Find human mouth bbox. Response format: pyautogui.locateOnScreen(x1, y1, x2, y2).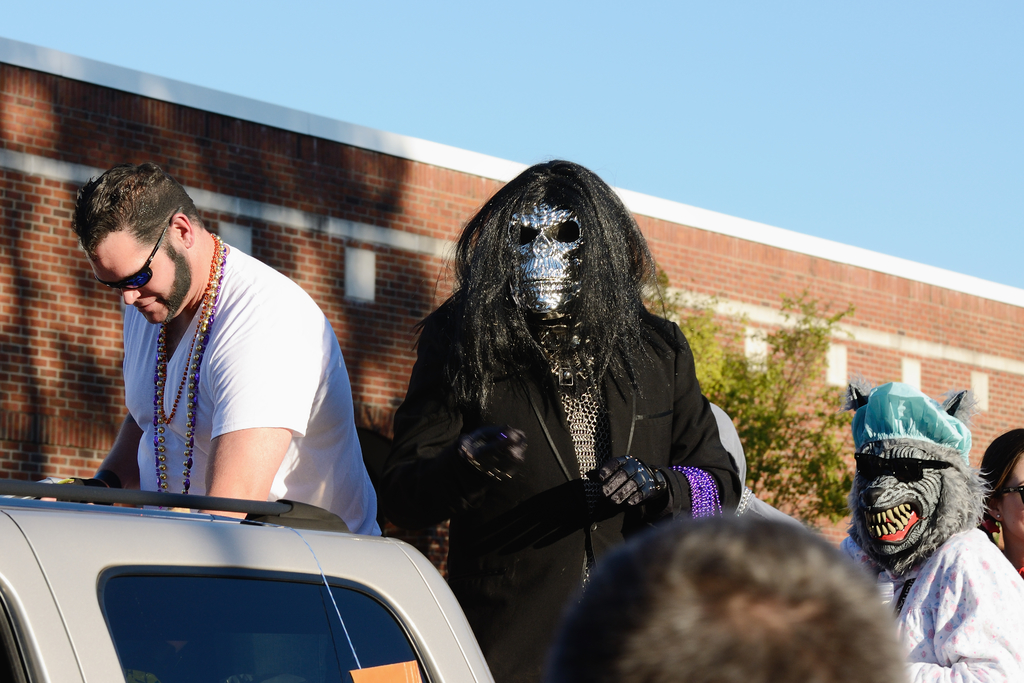
pyautogui.locateOnScreen(518, 279, 573, 283).
